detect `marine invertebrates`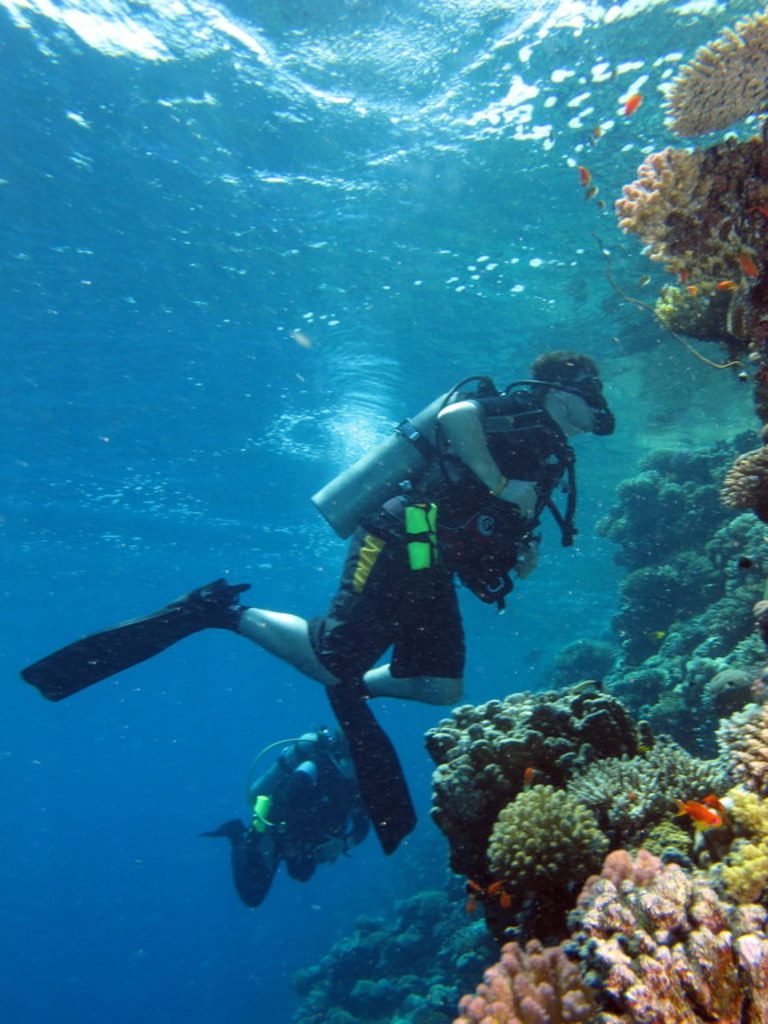
bbox=[271, 880, 496, 1023]
